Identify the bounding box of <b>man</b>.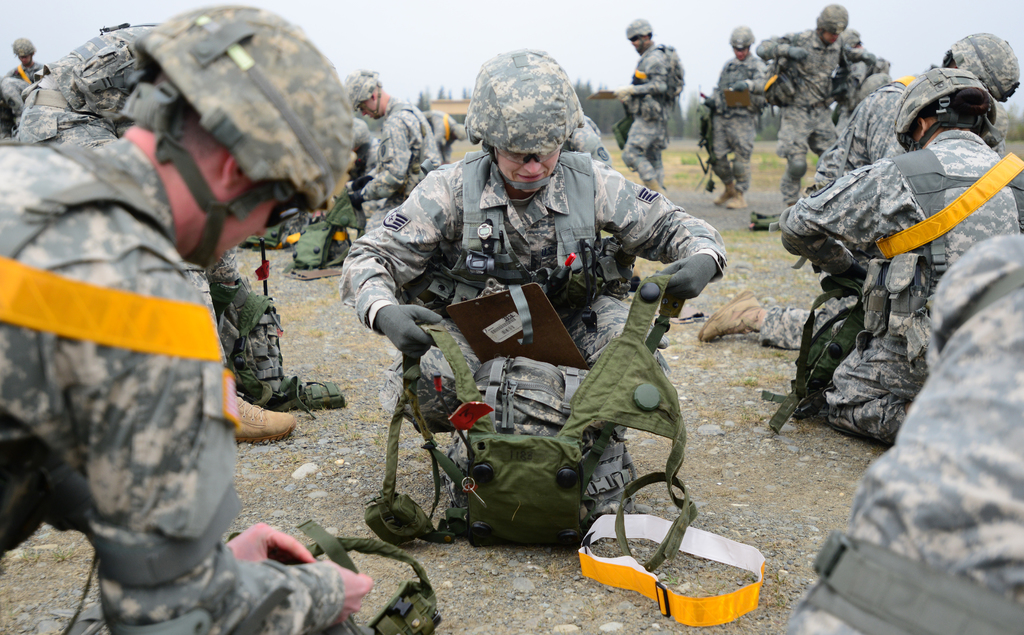
x1=699, y1=24, x2=771, y2=209.
